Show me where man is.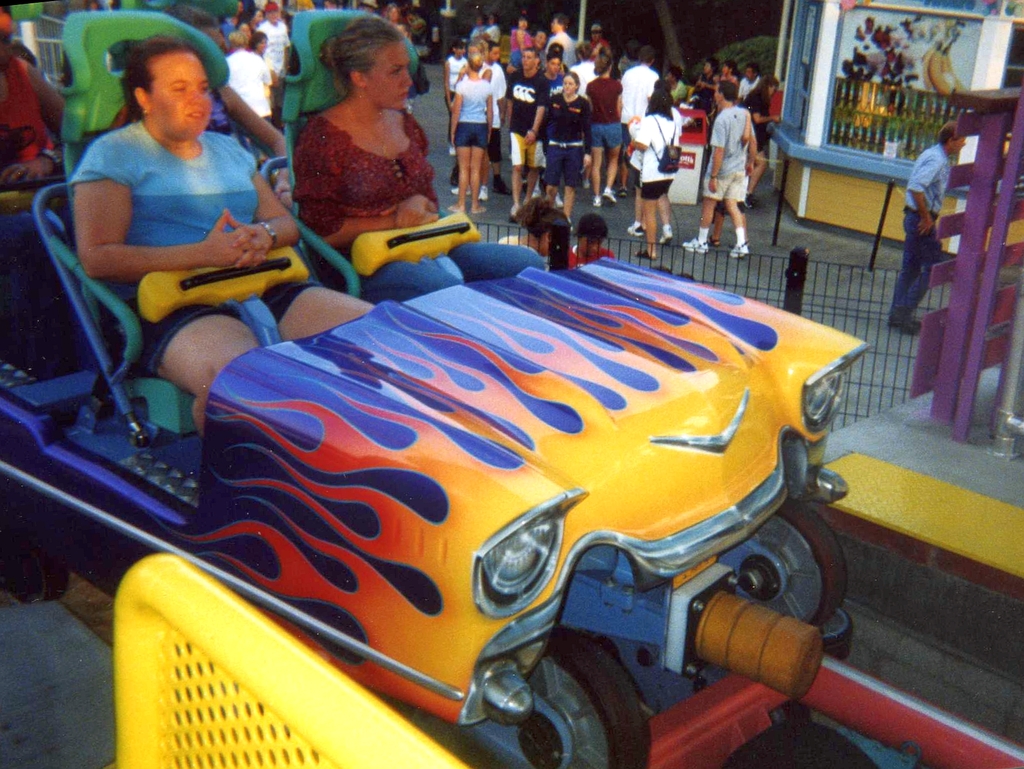
man is at select_region(259, 0, 291, 81).
